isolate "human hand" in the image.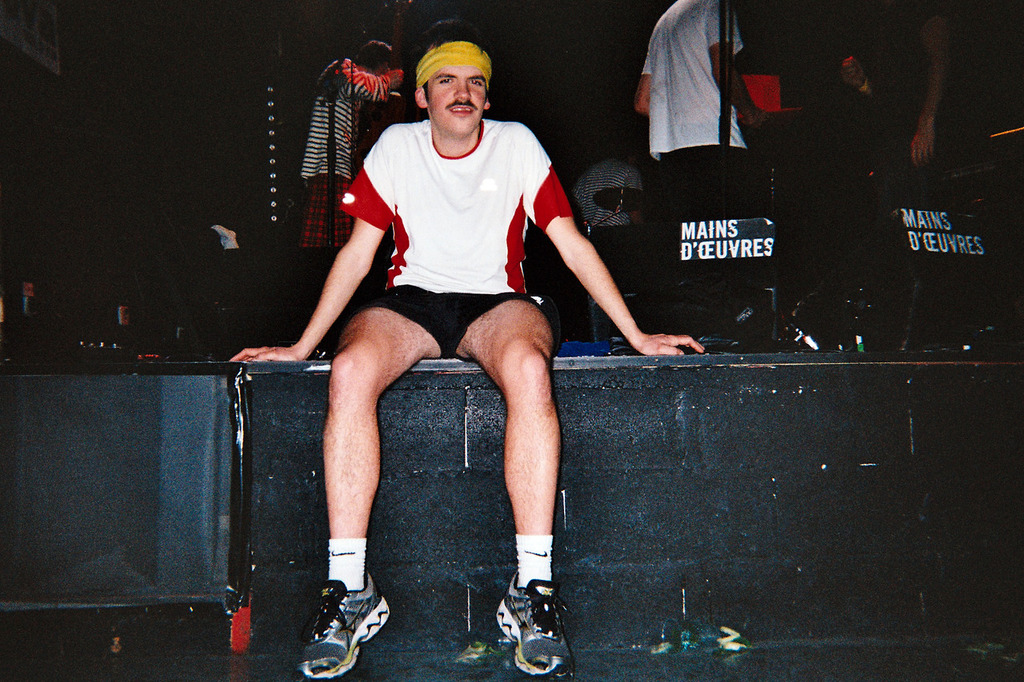
Isolated region: left=227, top=346, right=310, bottom=366.
